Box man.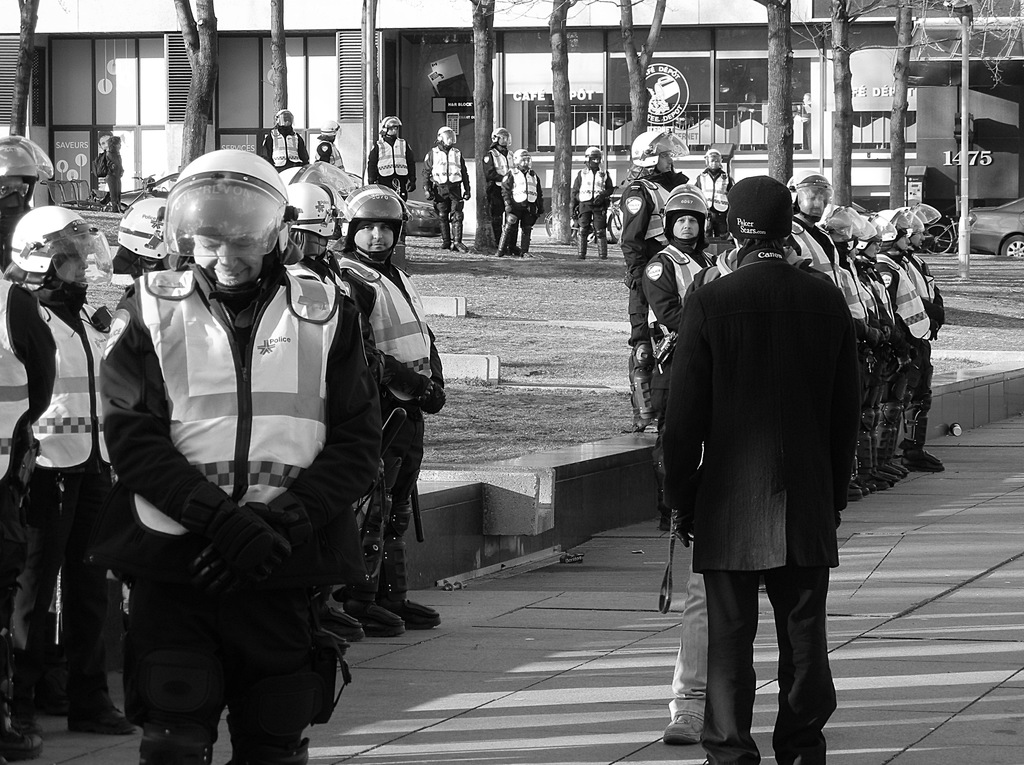
box=[0, 199, 136, 737].
